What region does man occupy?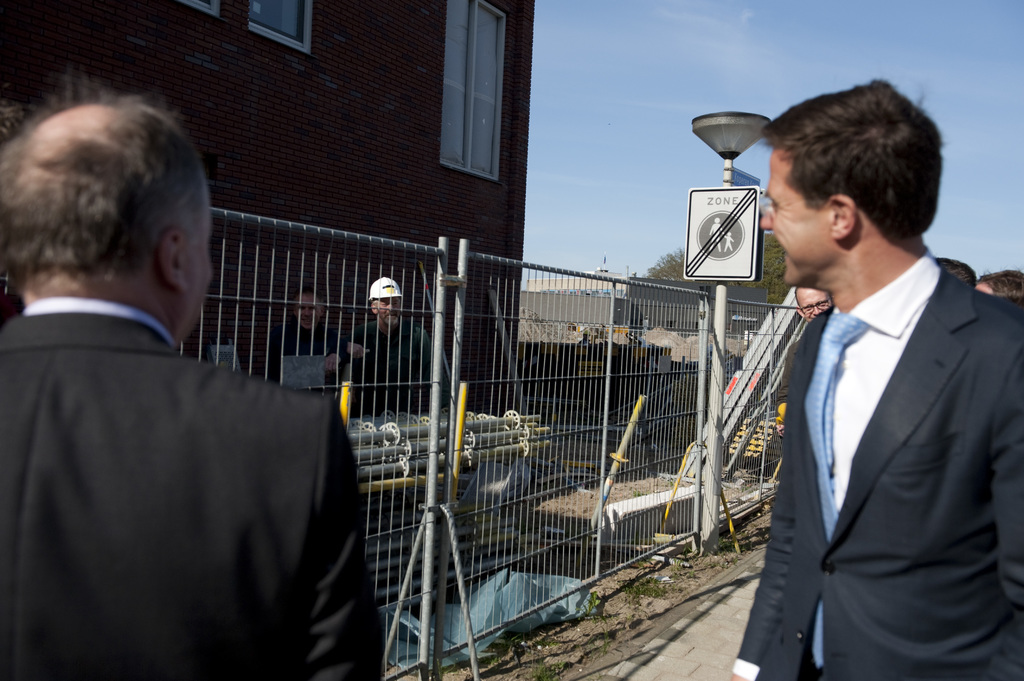
[345, 274, 454, 412].
